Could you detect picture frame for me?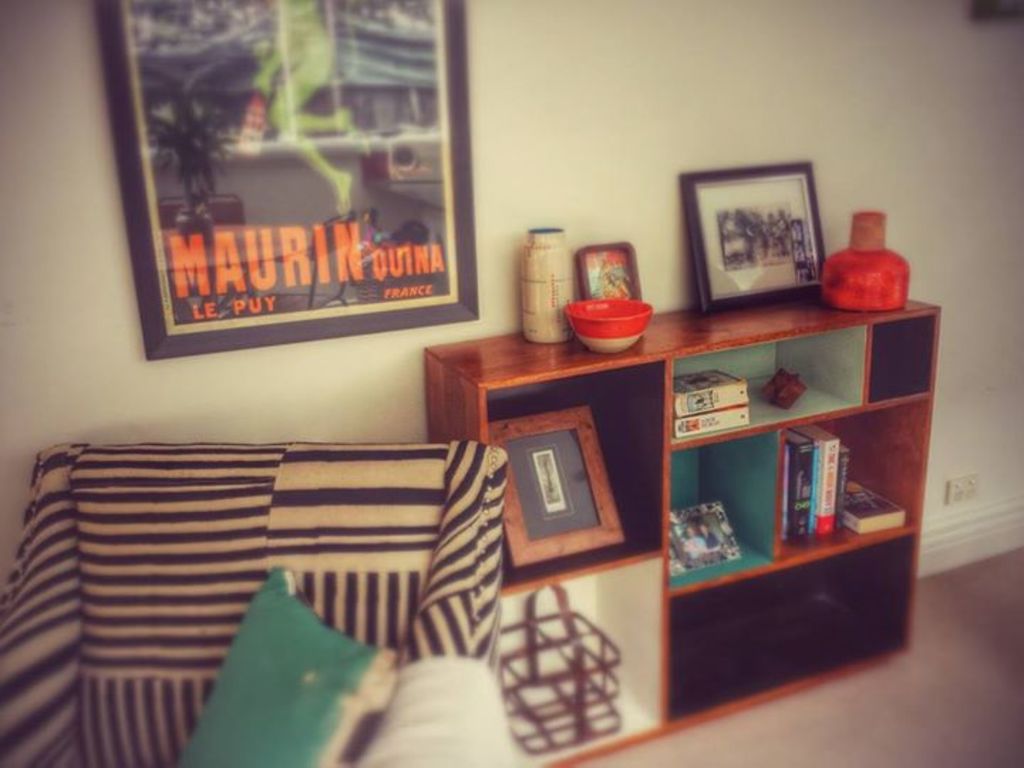
Detection result: {"x1": 486, "y1": 402, "x2": 627, "y2": 567}.
